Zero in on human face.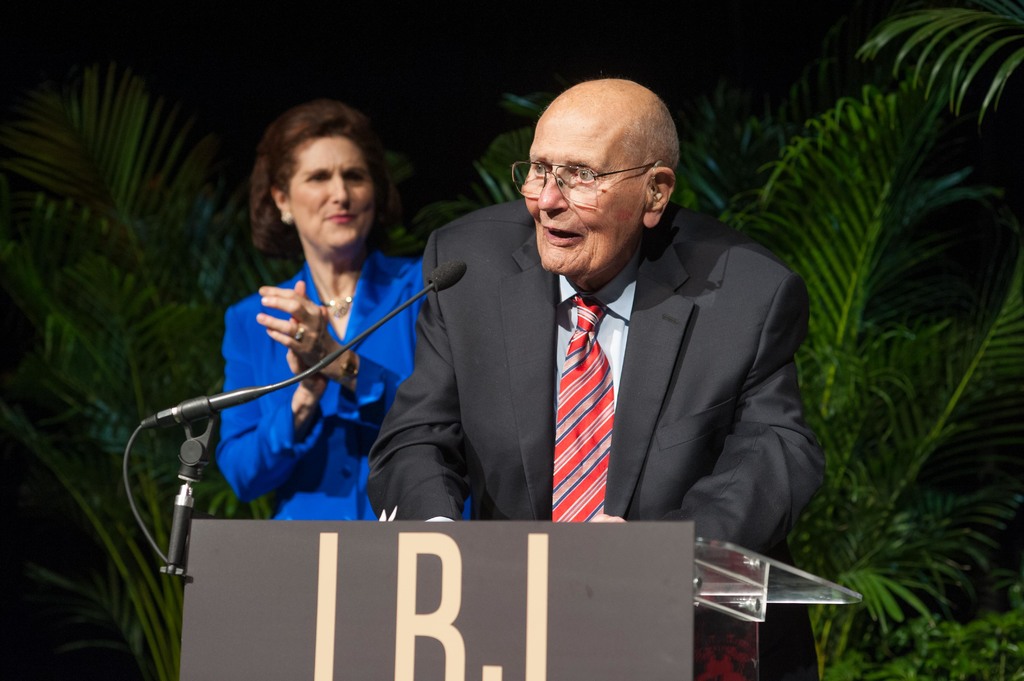
Zeroed in: BBox(515, 105, 649, 278).
